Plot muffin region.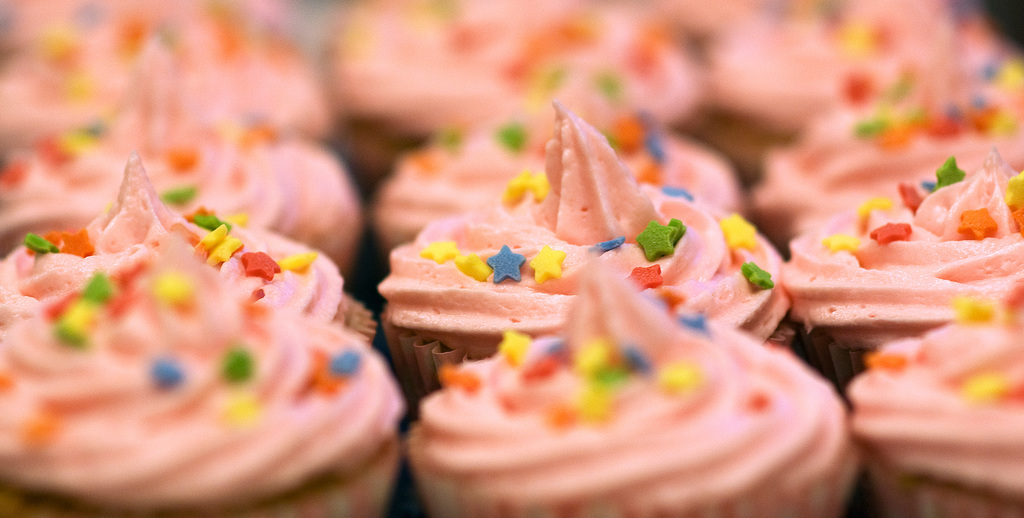
Plotted at bbox(405, 258, 867, 517).
